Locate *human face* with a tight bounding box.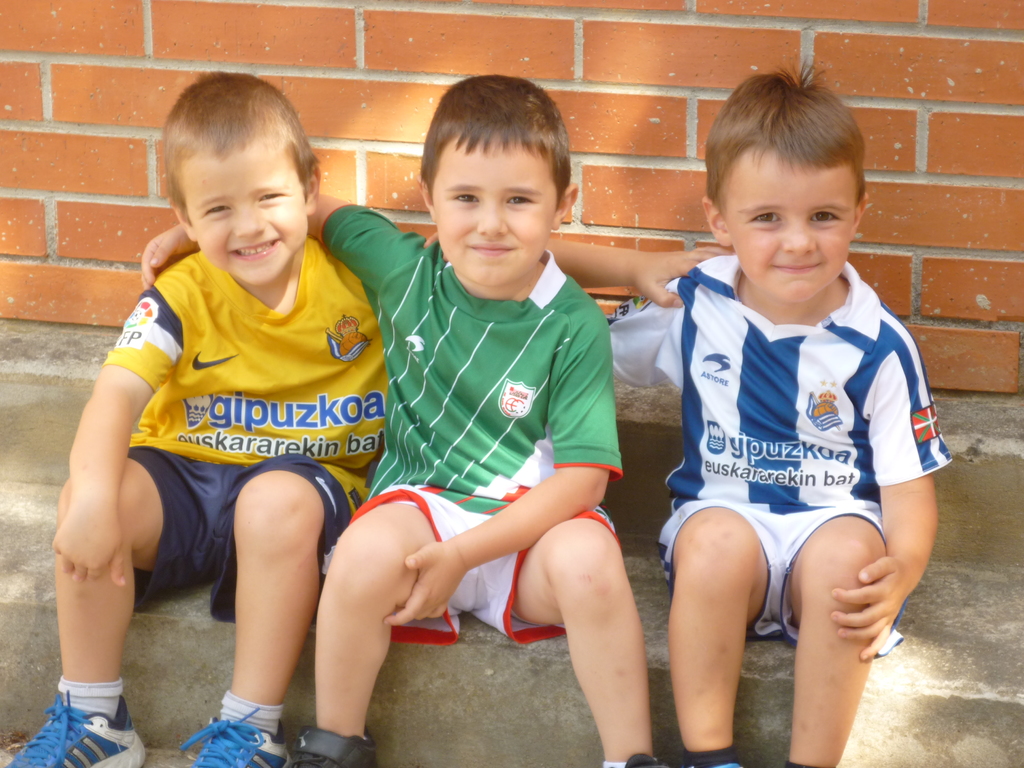
726:143:863:303.
